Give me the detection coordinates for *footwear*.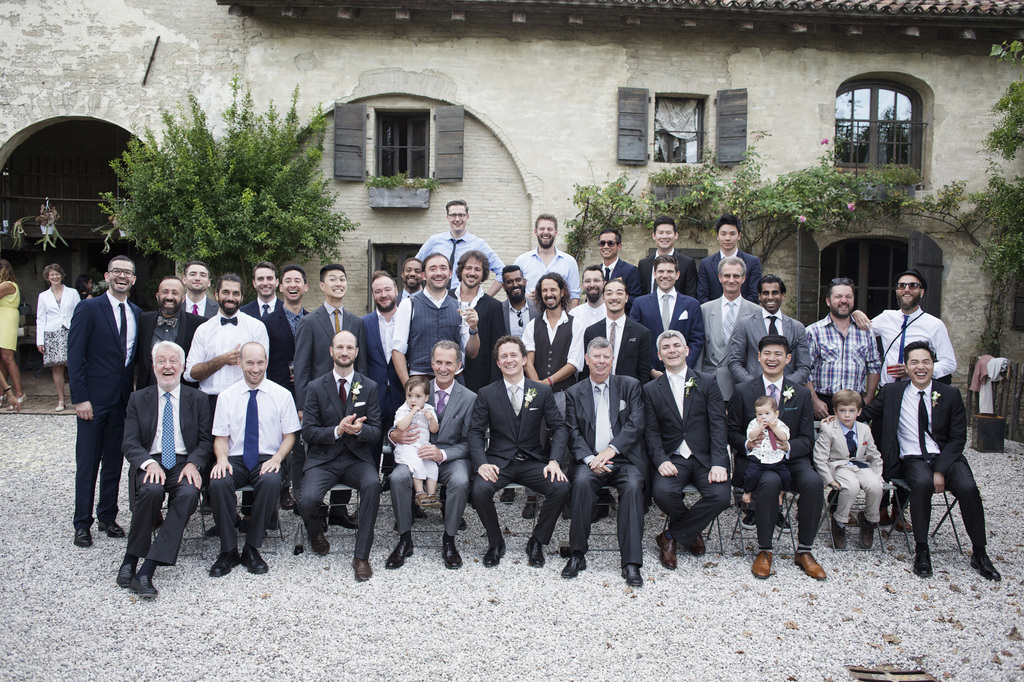
(116,561,134,587).
